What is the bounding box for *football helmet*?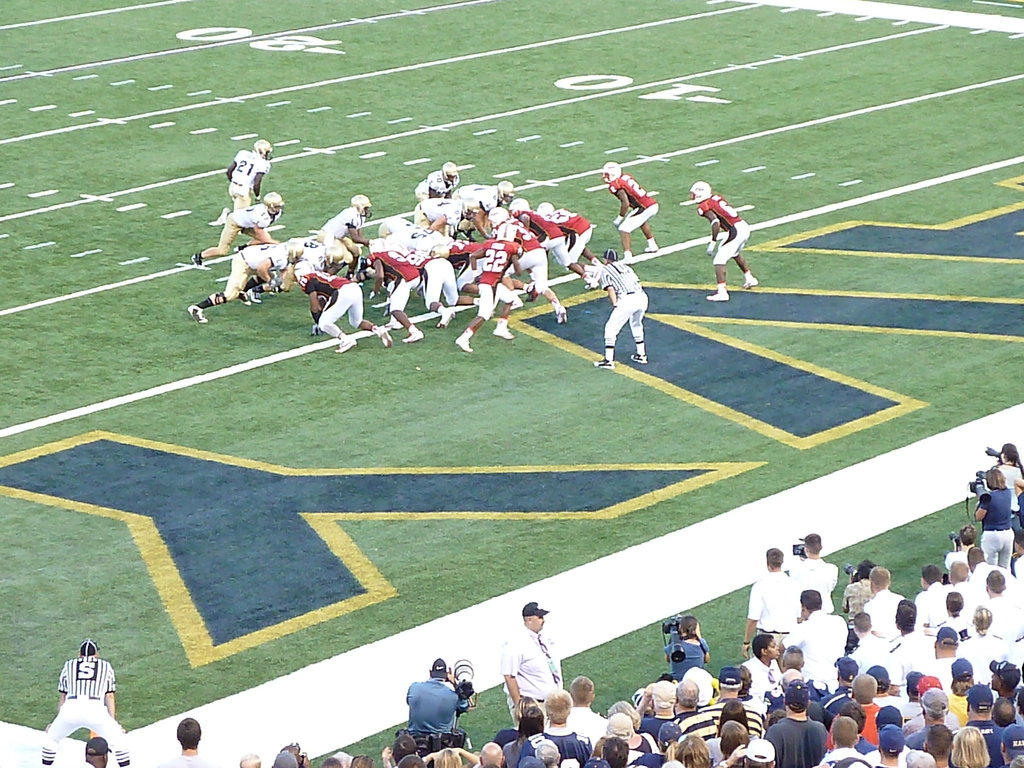
bbox=(349, 192, 371, 220).
